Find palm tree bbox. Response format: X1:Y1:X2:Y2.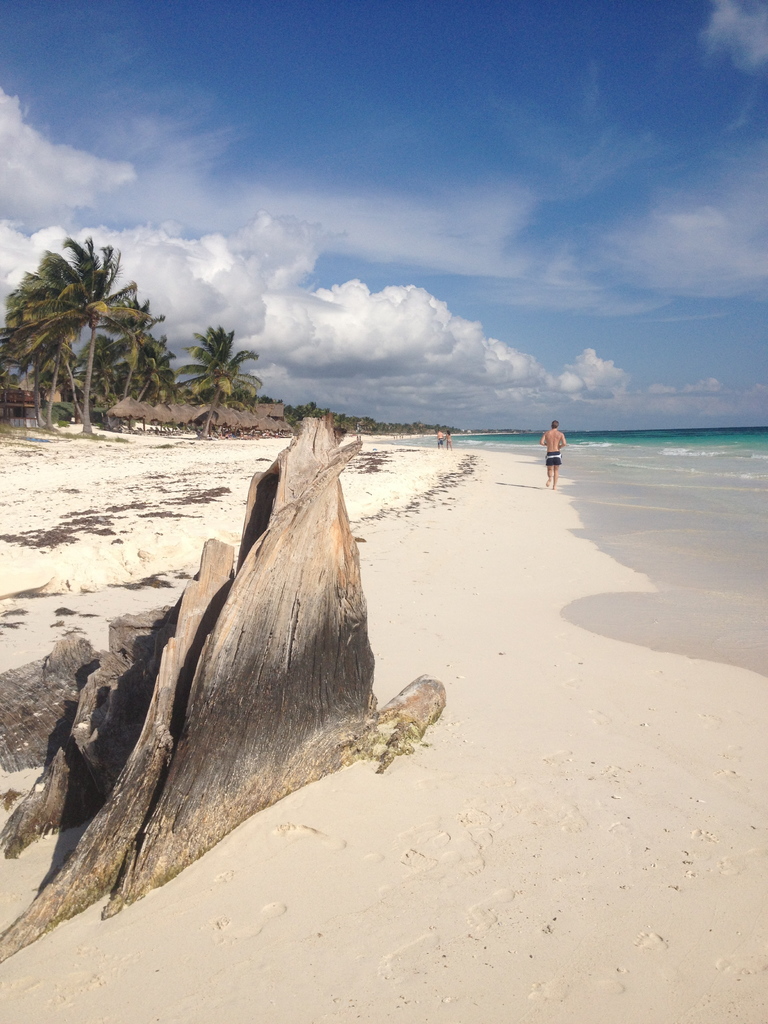
31:248:122:351.
